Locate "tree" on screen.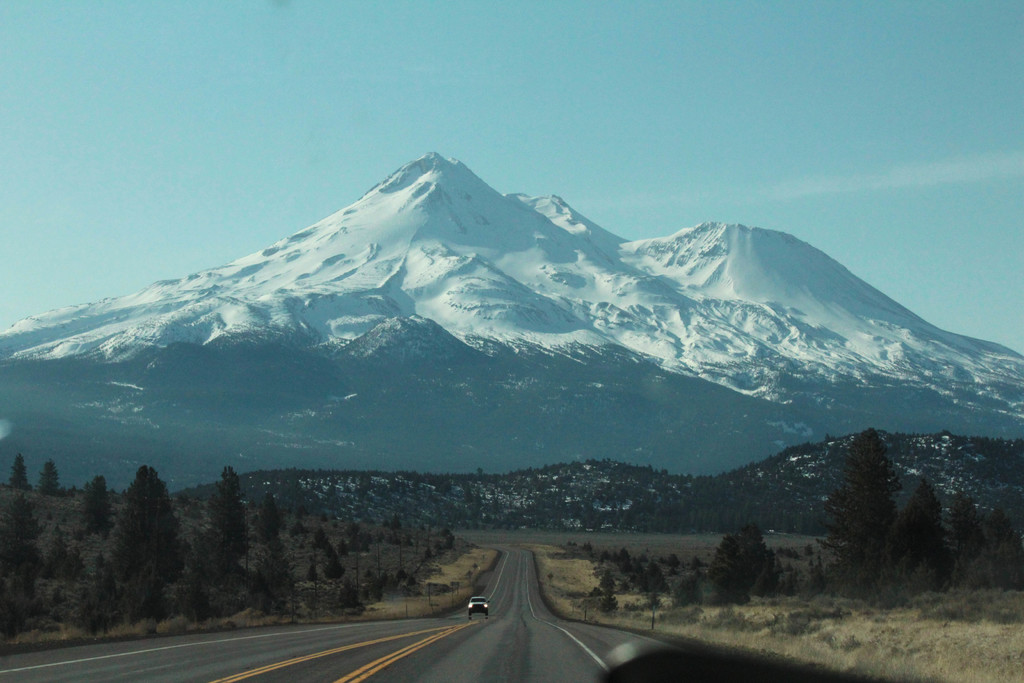
On screen at 701/527/766/614.
